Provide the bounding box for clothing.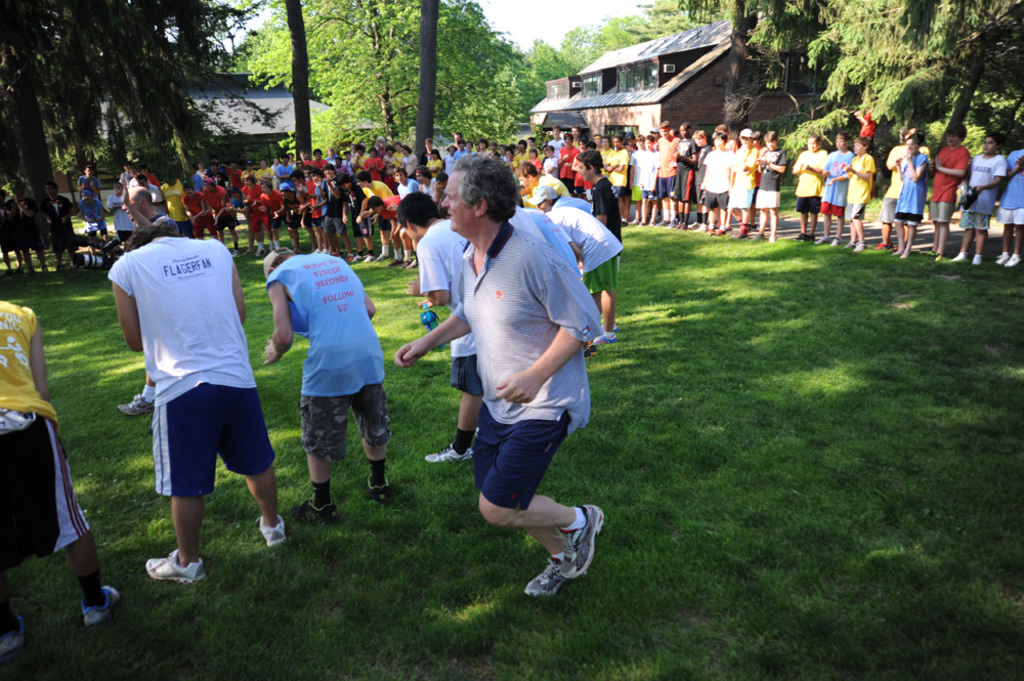
752 146 784 207.
